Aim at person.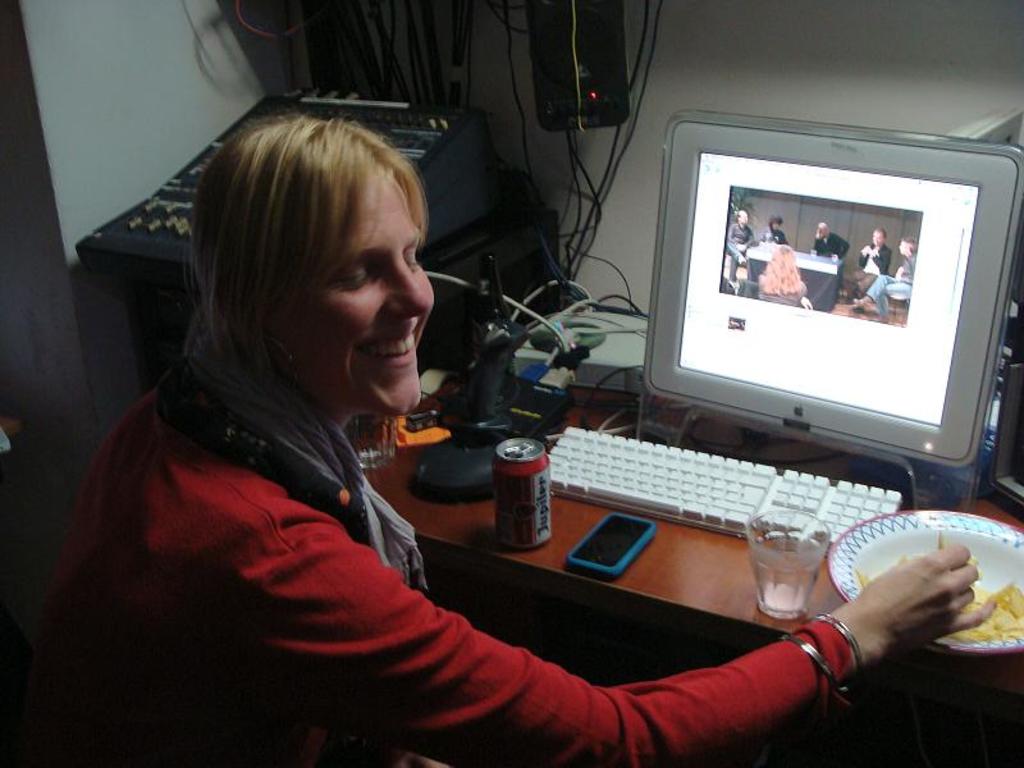
Aimed at Rect(764, 216, 791, 248).
